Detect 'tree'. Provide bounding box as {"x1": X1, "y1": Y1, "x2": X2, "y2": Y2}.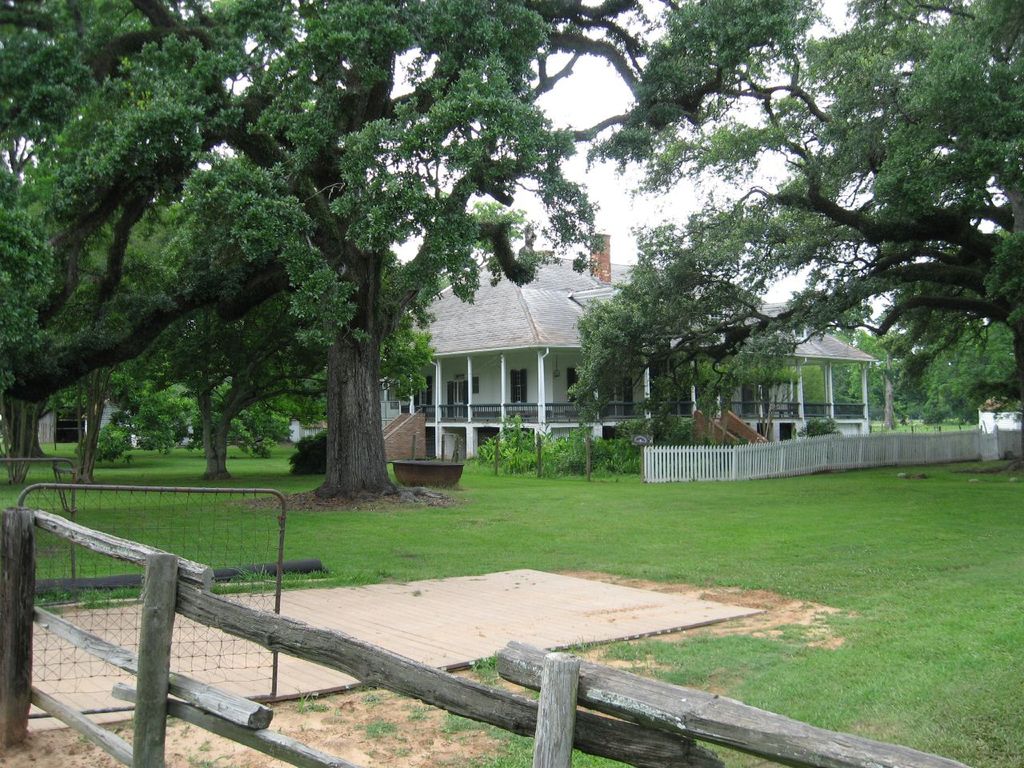
{"x1": 570, "y1": 0, "x2": 1023, "y2": 450}.
